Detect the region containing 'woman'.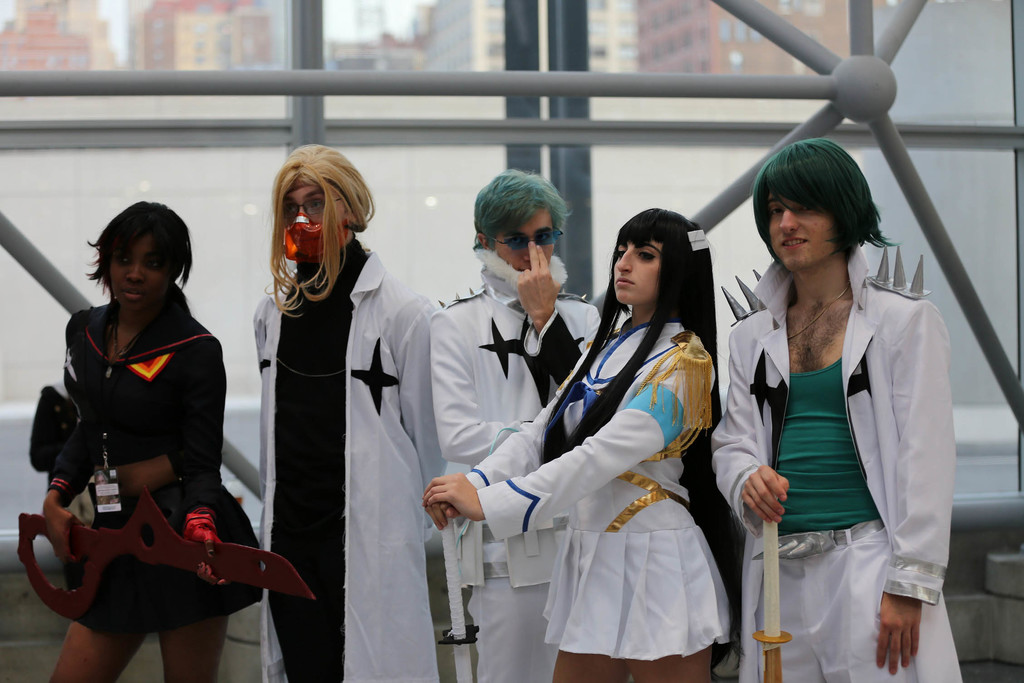
box(49, 198, 273, 682).
